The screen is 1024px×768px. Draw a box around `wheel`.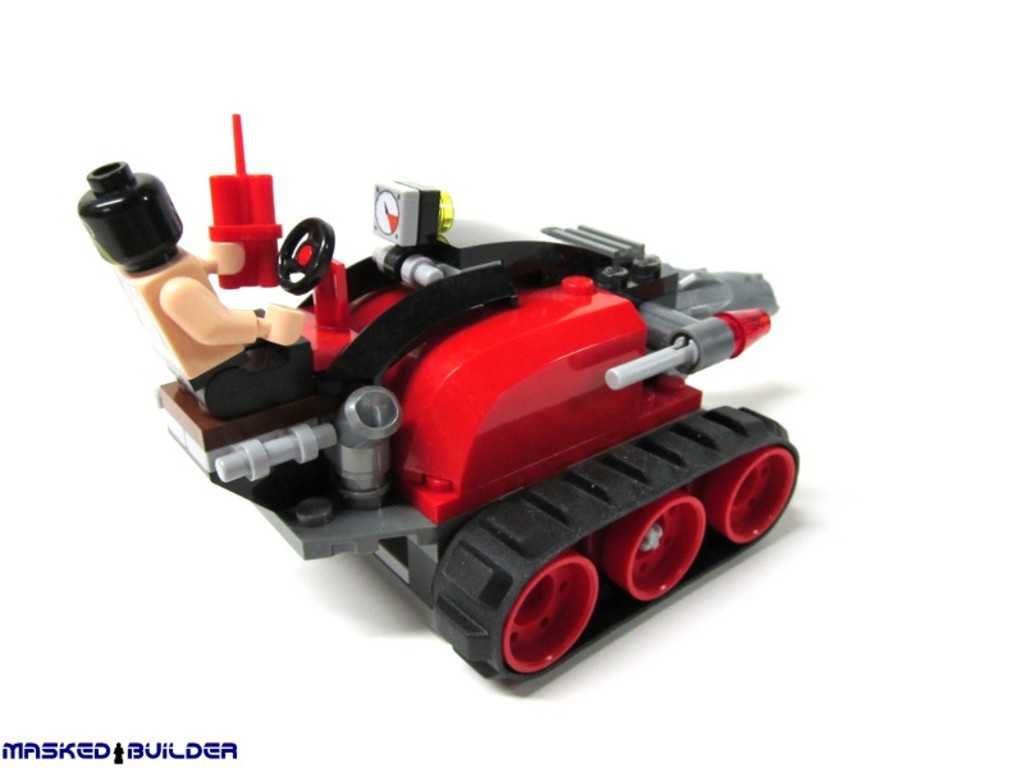
[594, 492, 705, 602].
